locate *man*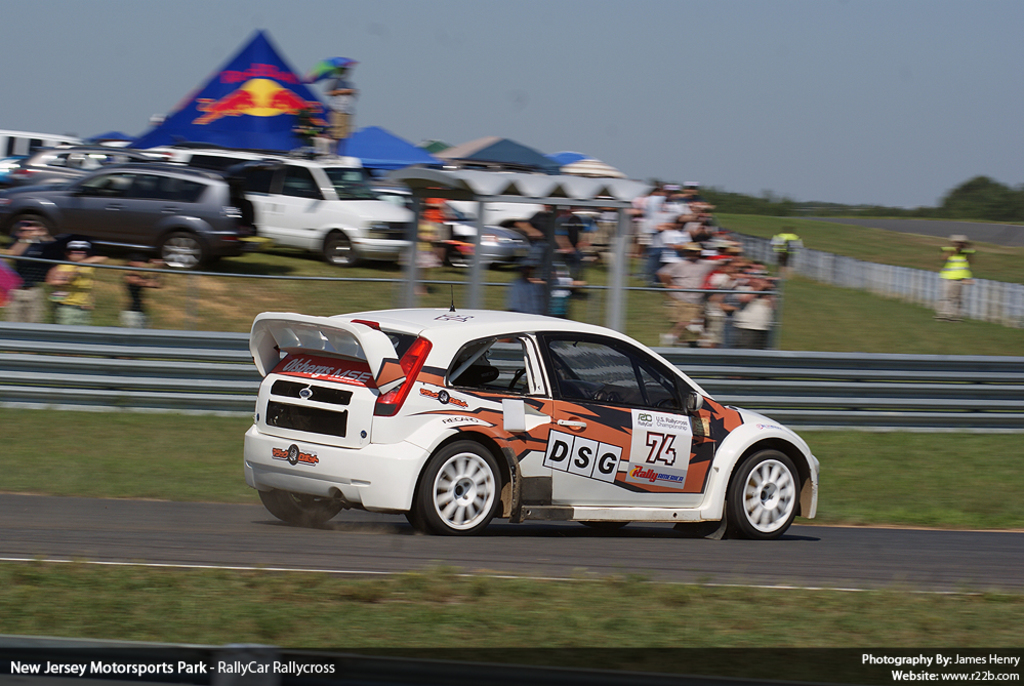
x1=729, y1=269, x2=777, y2=350
